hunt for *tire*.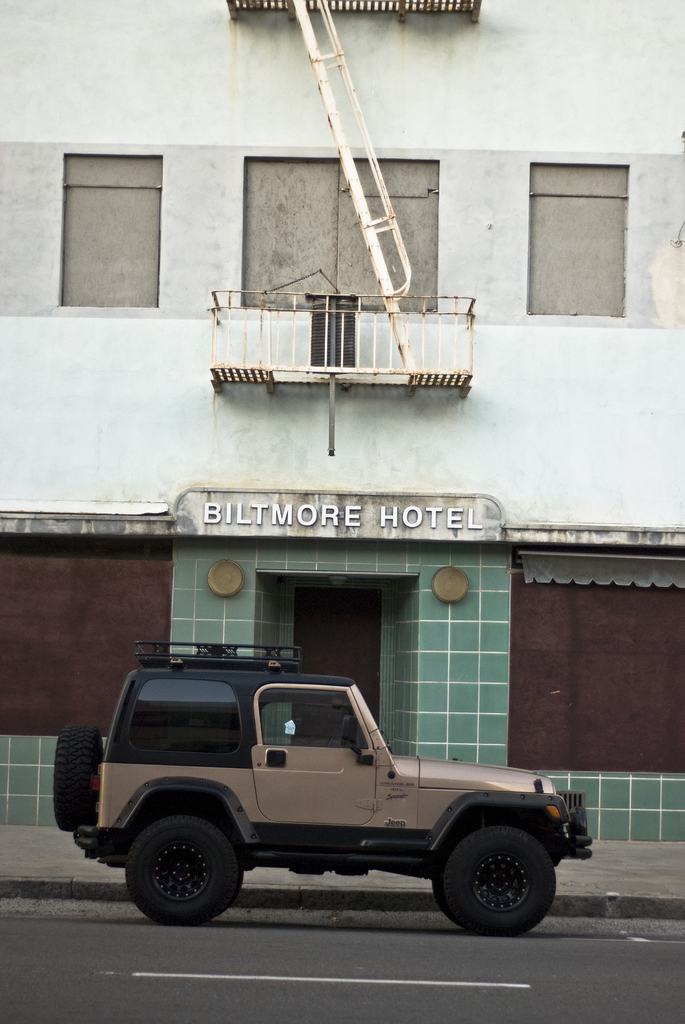
Hunted down at Rect(118, 825, 246, 920).
